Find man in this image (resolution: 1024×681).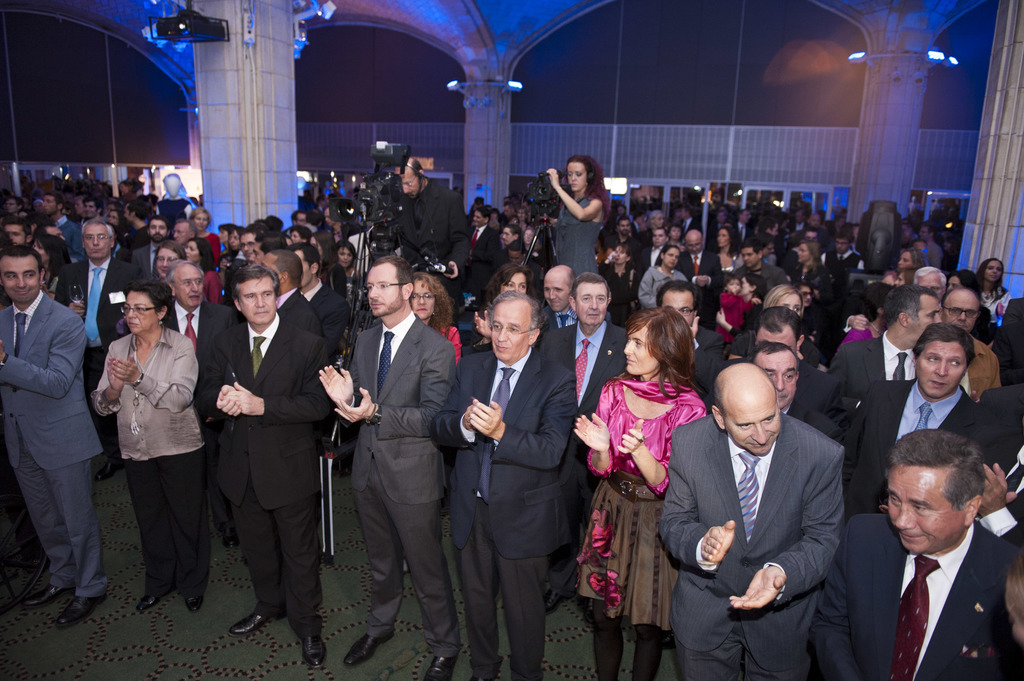
[x1=39, y1=189, x2=80, y2=262].
